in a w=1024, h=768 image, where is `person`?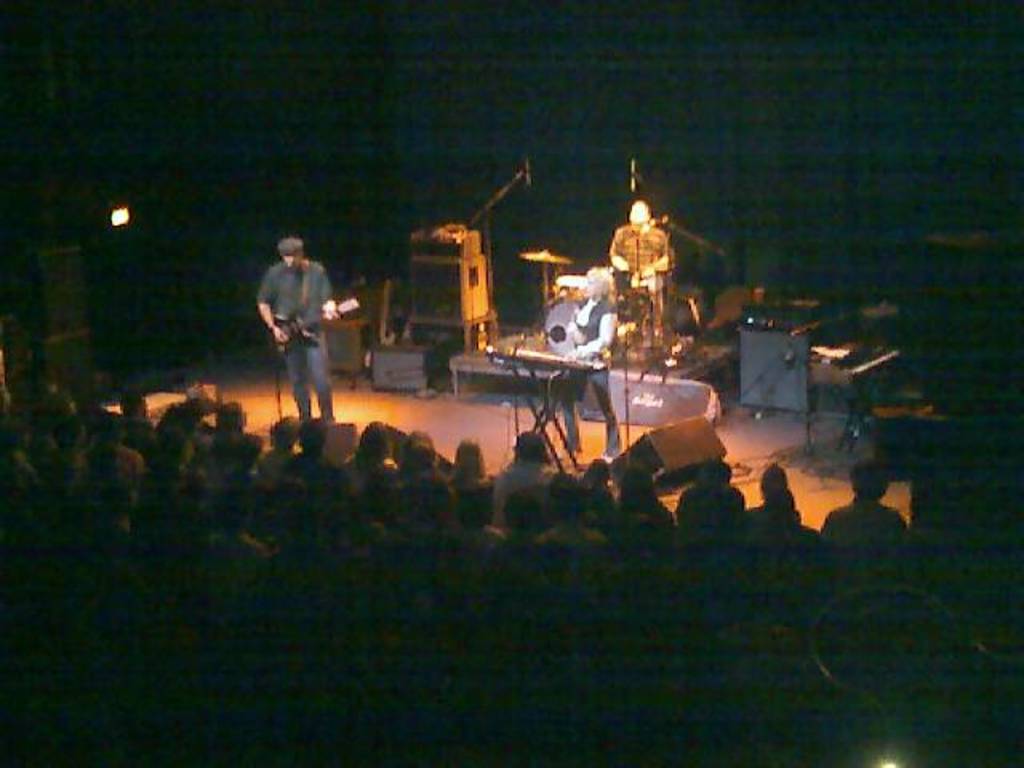
locate(341, 414, 398, 498).
